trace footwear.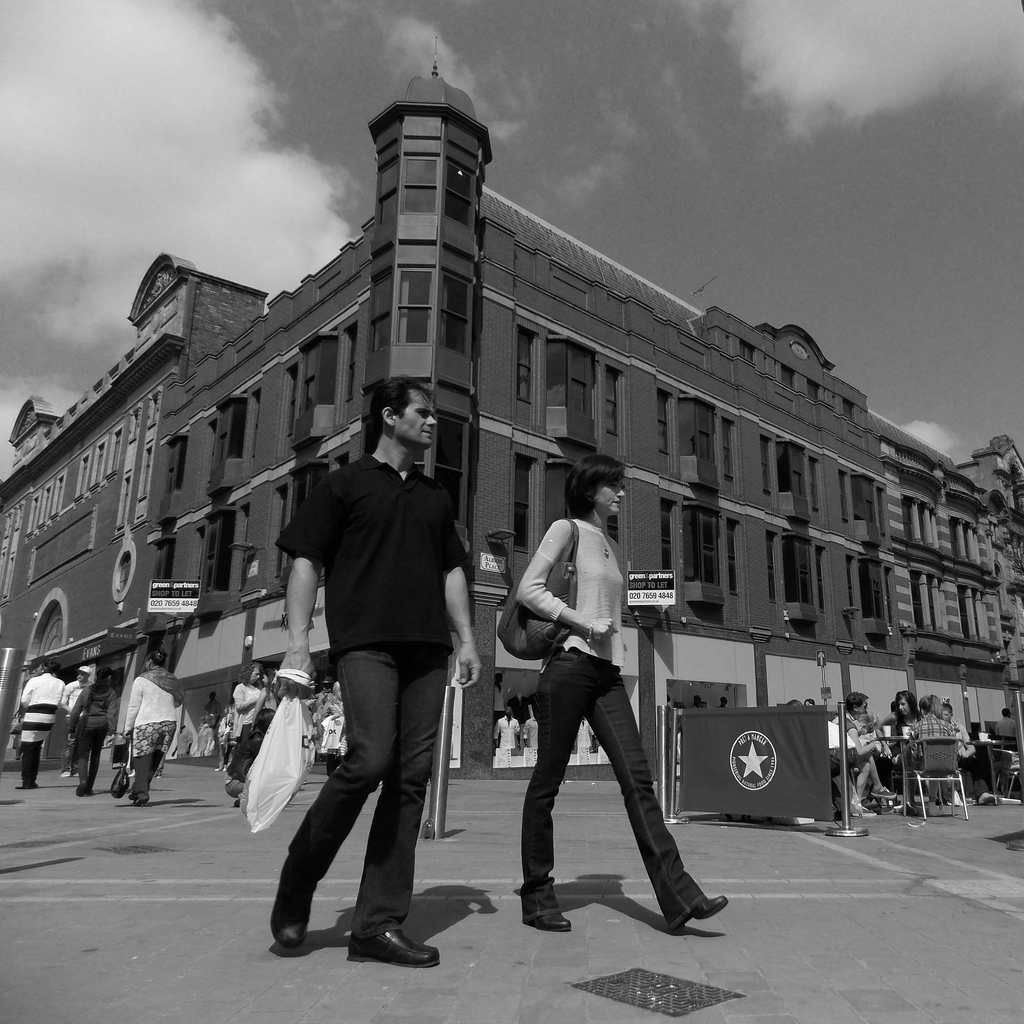
Traced to l=273, t=883, r=310, b=953.
